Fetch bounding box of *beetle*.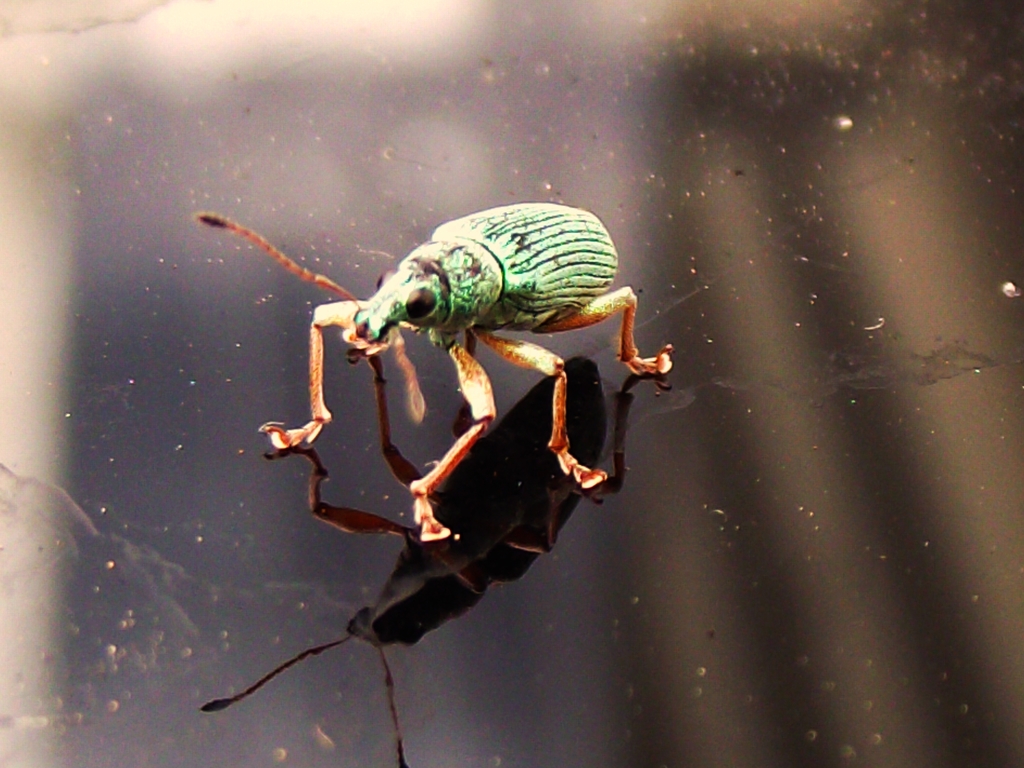
Bbox: <region>199, 203, 674, 499</region>.
